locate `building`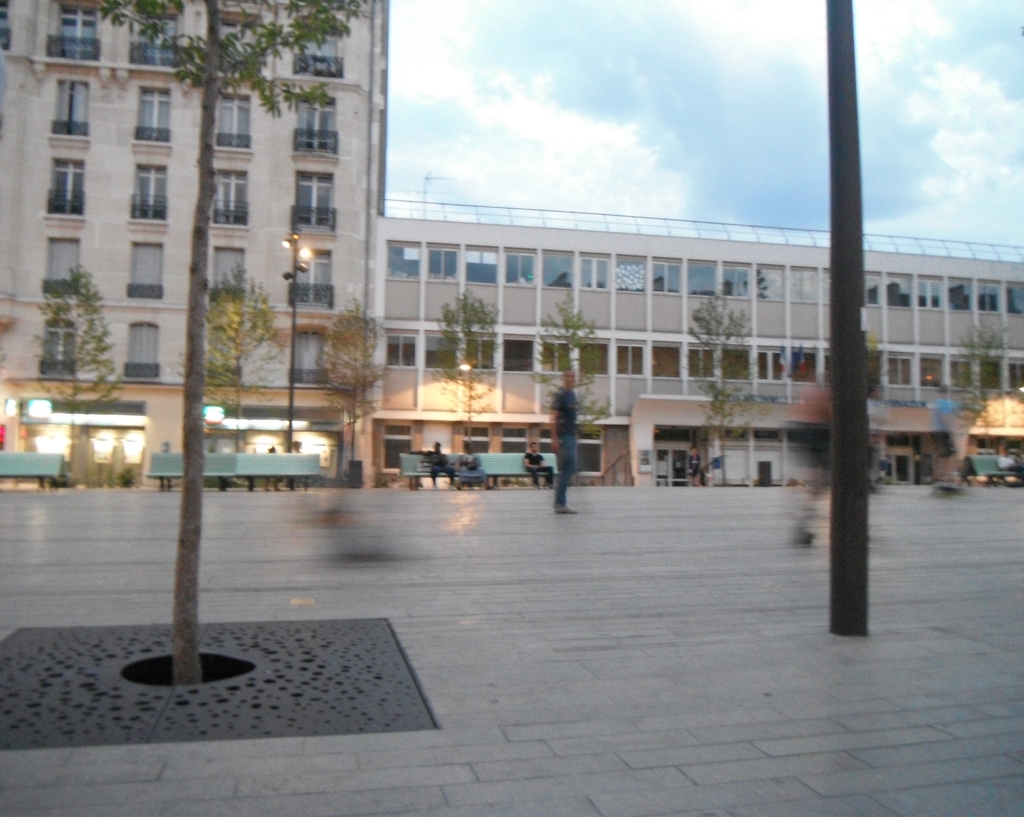
373, 197, 1023, 481
